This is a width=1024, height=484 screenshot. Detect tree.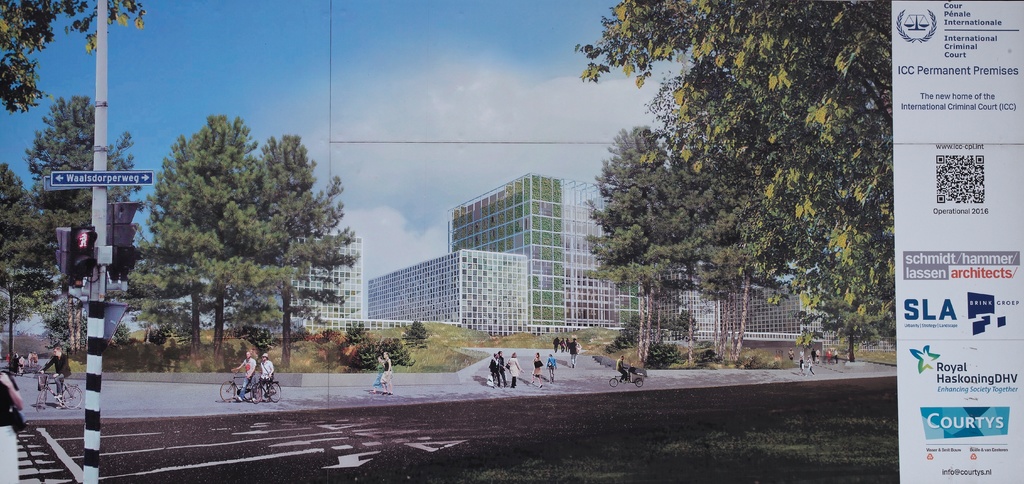
(22,93,147,349).
